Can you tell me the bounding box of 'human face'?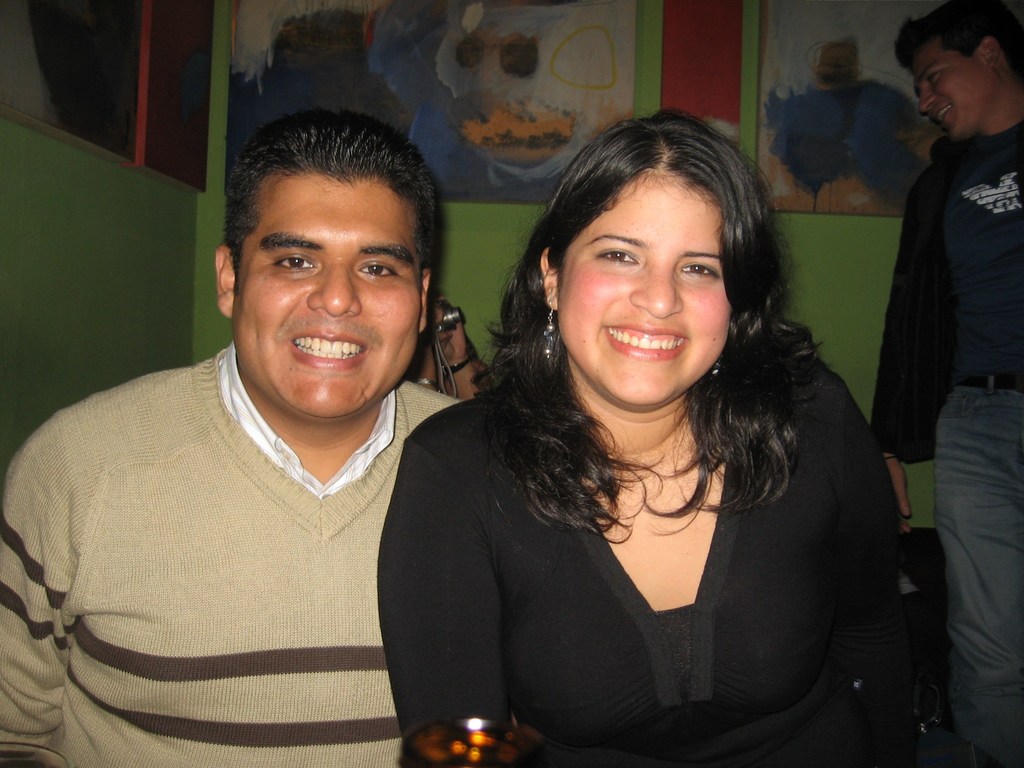
detection(556, 170, 732, 408).
